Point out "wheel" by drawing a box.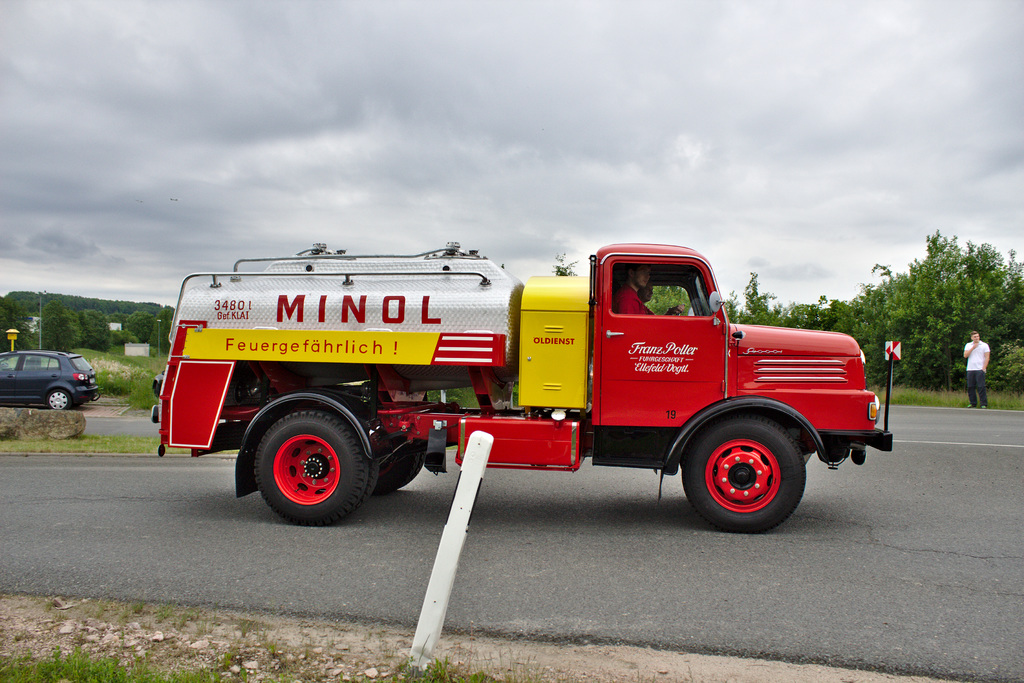
Rect(42, 391, 72, 410).
